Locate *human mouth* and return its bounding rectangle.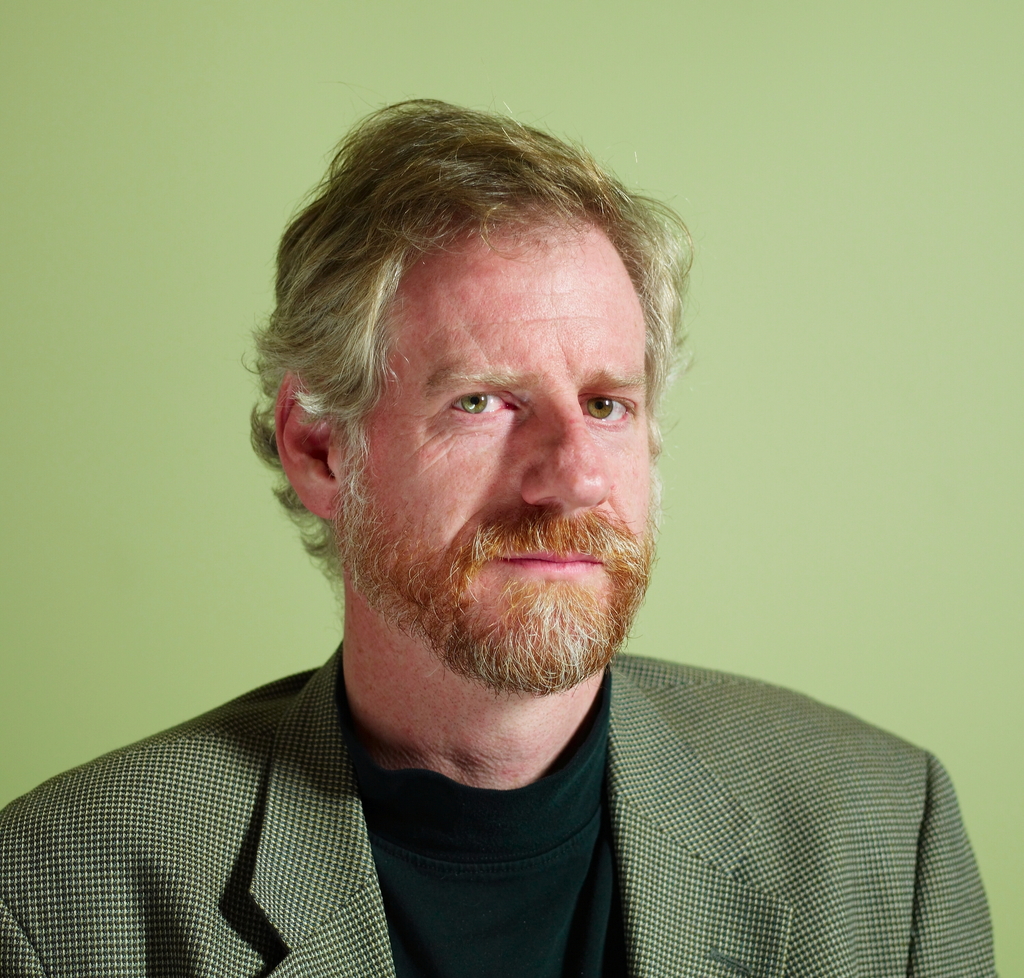
{"x1": 499, "y1": 549, "x2": 608, "y2": 574}.
